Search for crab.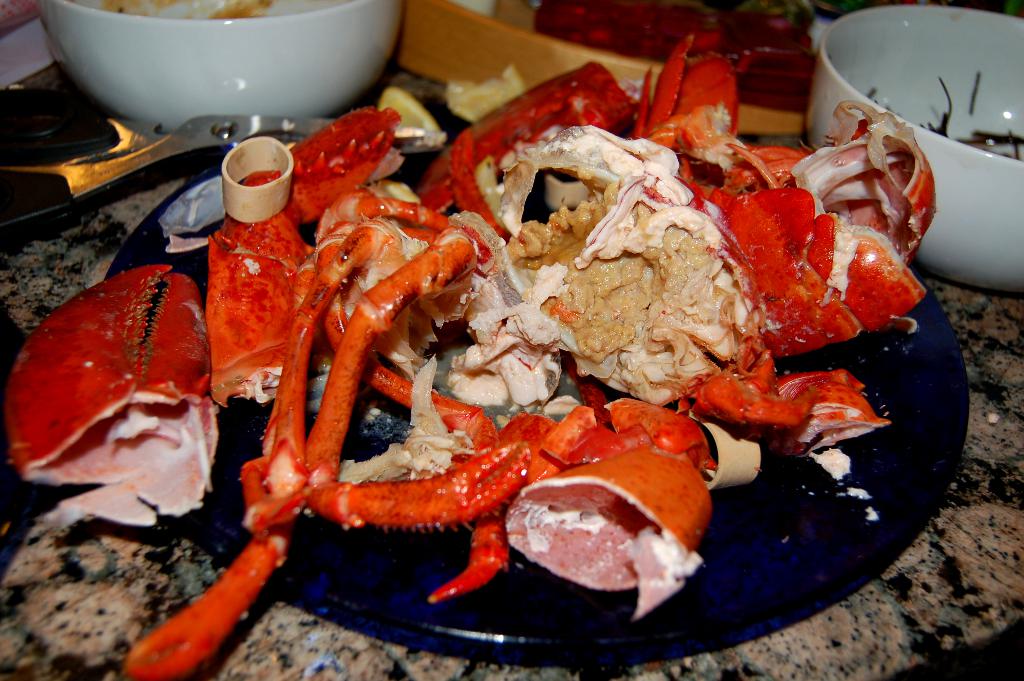
Found at (0, 22, 945, 680).
